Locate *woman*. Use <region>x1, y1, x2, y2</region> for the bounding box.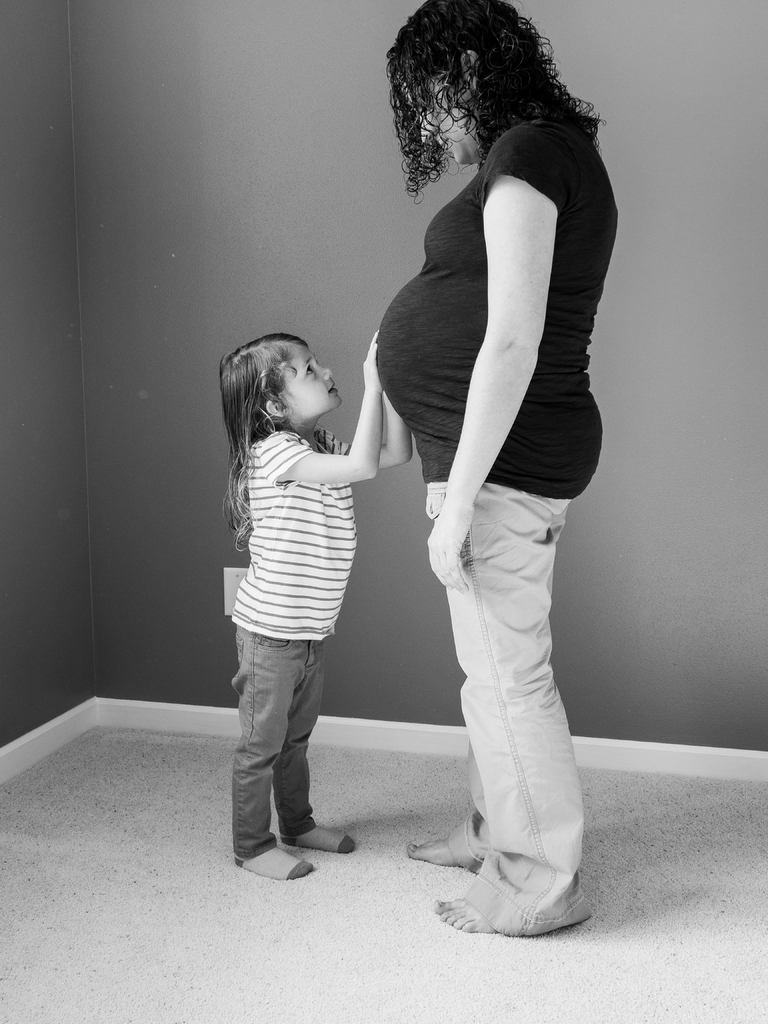
<region>321, 0, 598, 952</region>.
